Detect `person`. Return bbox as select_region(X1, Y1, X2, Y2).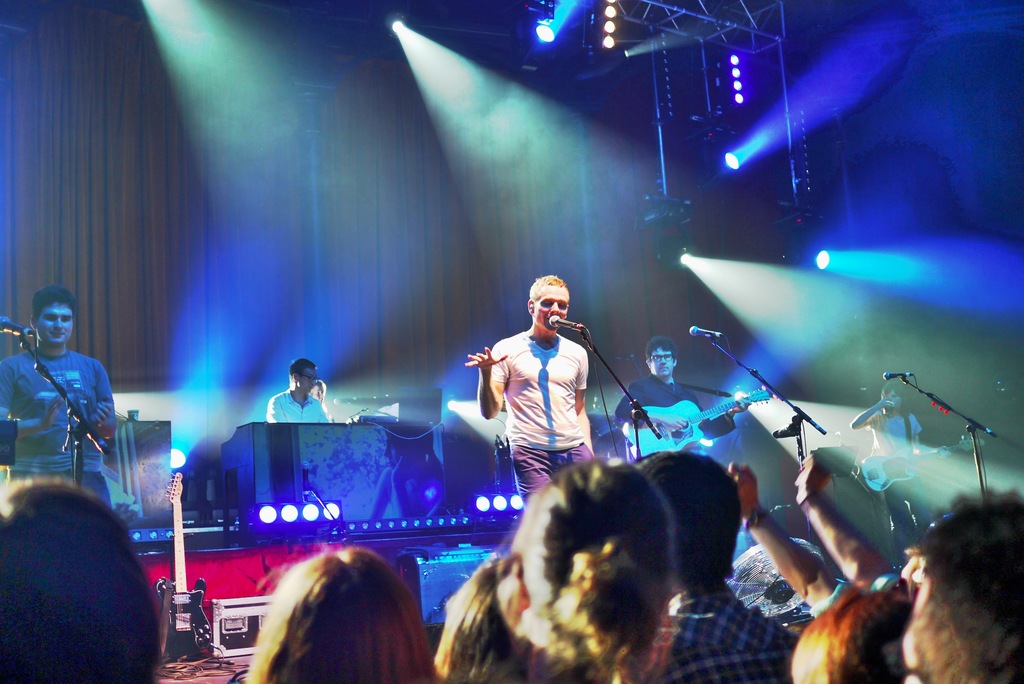
select_region(267, 364, 326, 422).
